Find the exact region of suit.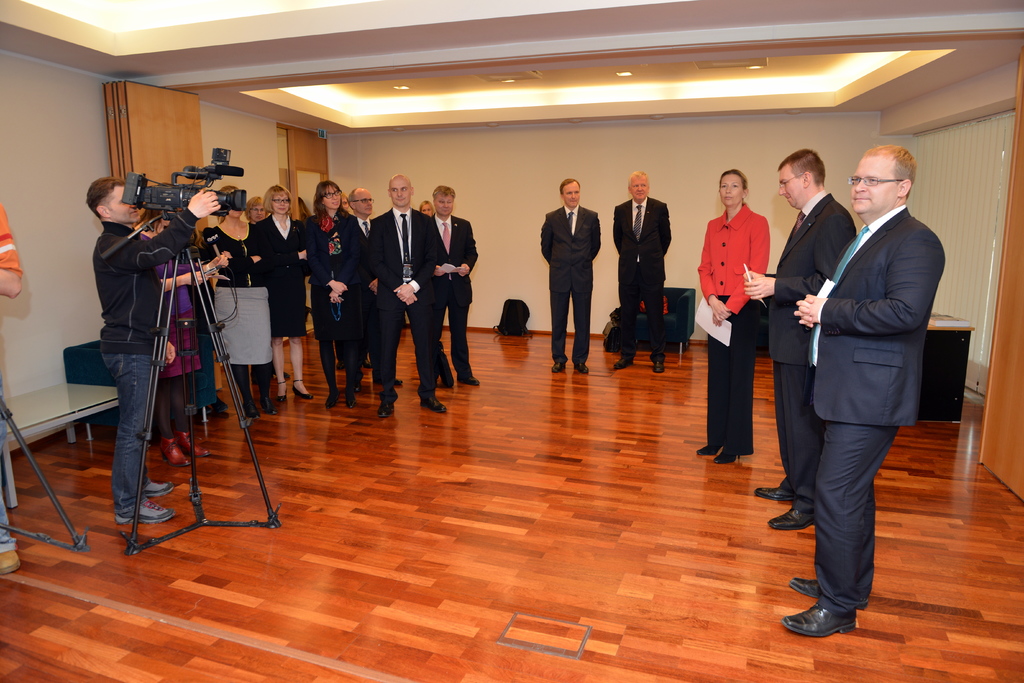
Exact region: (614,198,673,362).
